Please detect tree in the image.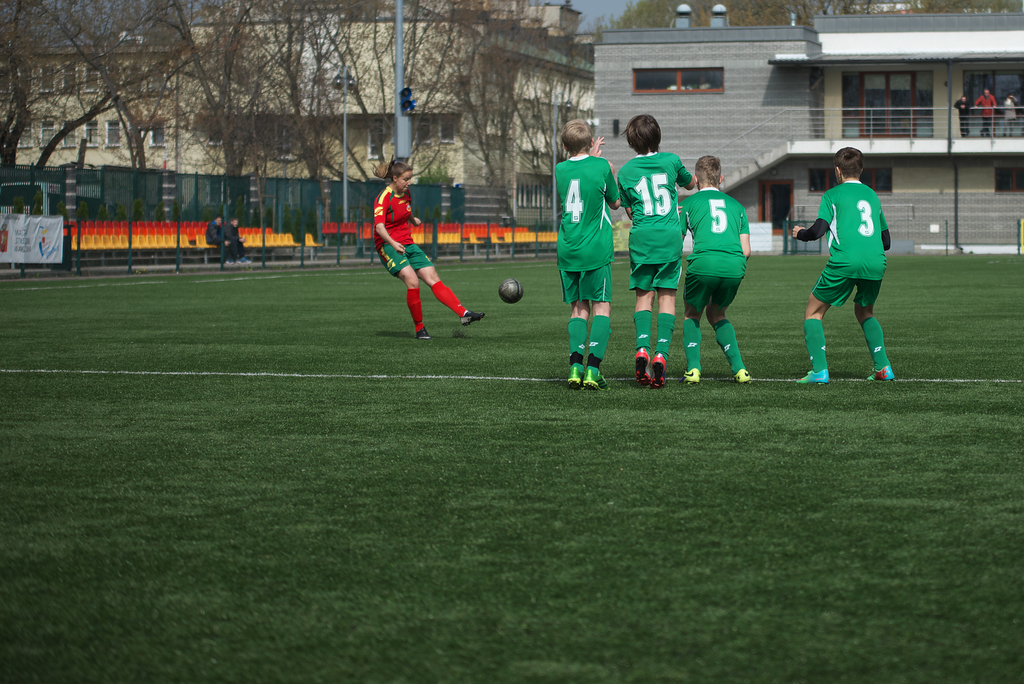
bbox=[166, 0, 320, 198].
